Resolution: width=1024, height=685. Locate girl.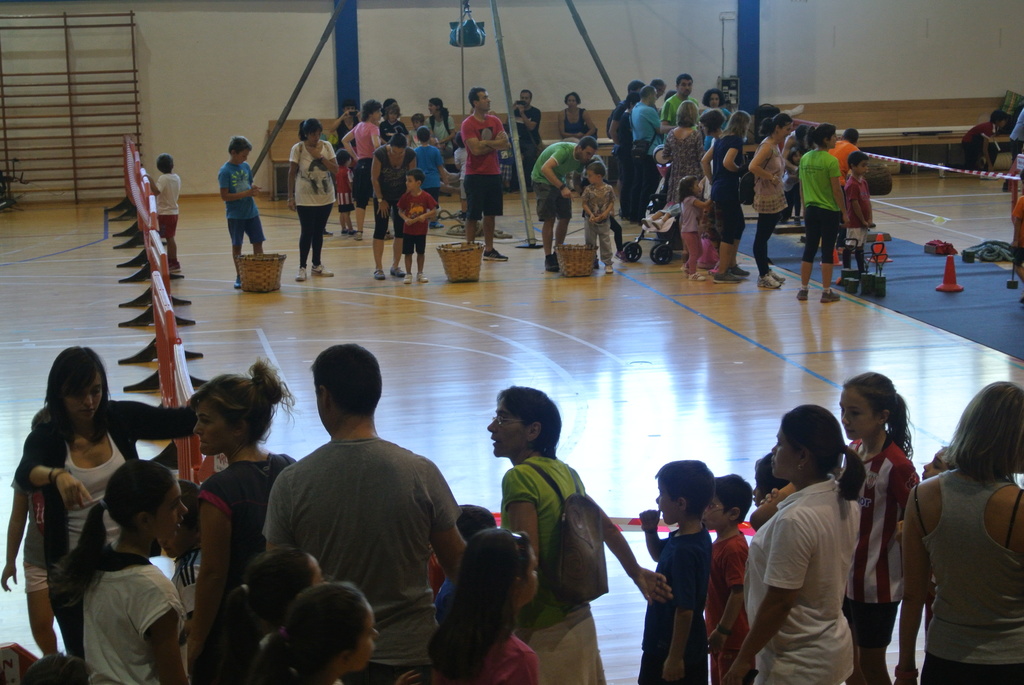
(x1=451, y1=132, x2=468, y2=220).
